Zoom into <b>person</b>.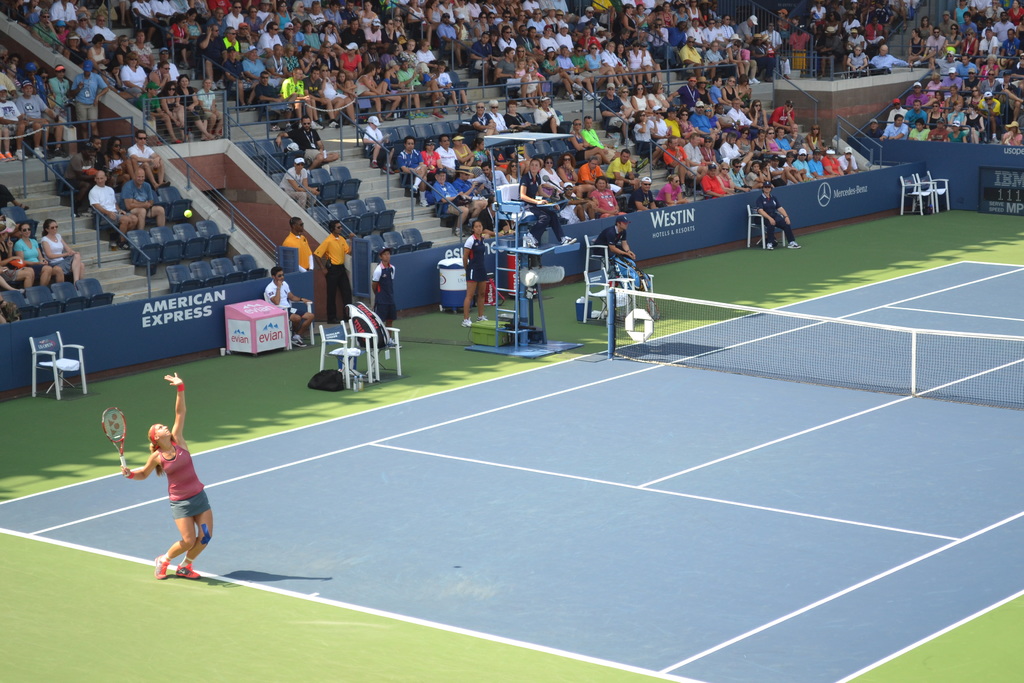
Zoom target: 590 72 867 206.
